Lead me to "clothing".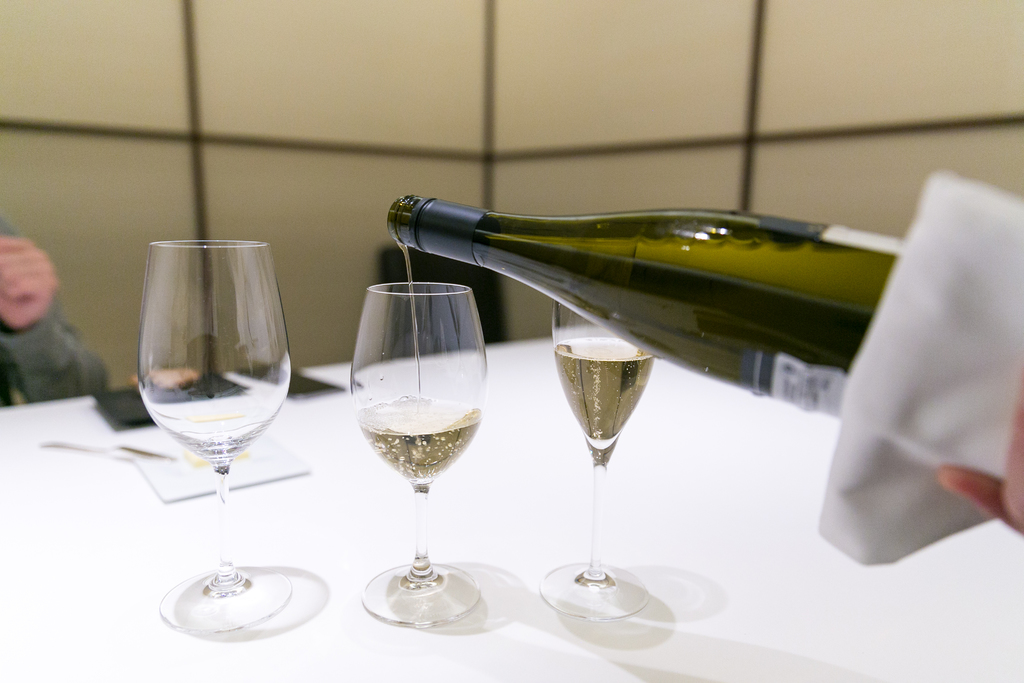
Lead to box=[0, 210, 122, 407].
